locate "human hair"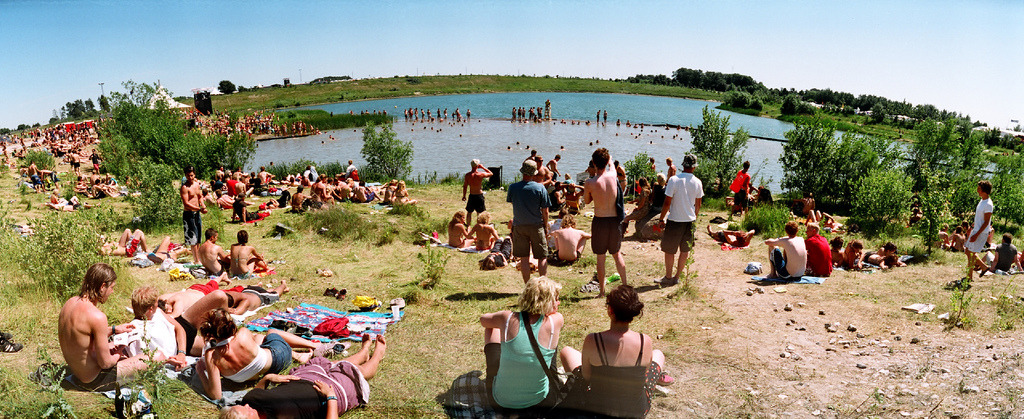
box(396, 178, 406, 189)
